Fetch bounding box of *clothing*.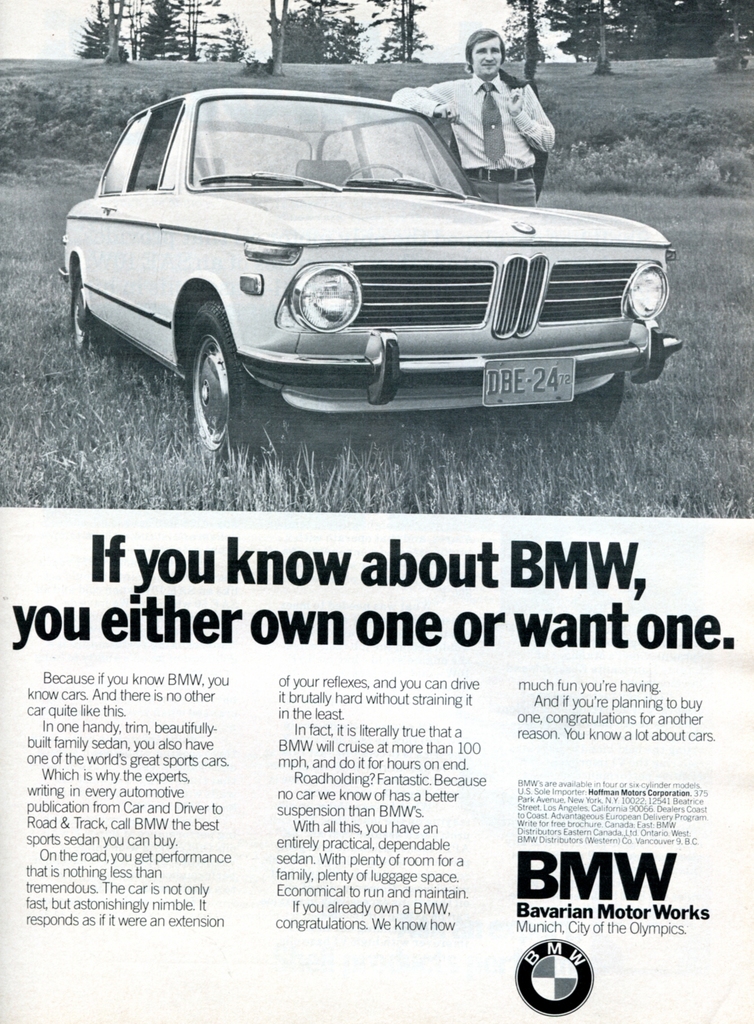
Bbox: (391, 68, 556, 171).
